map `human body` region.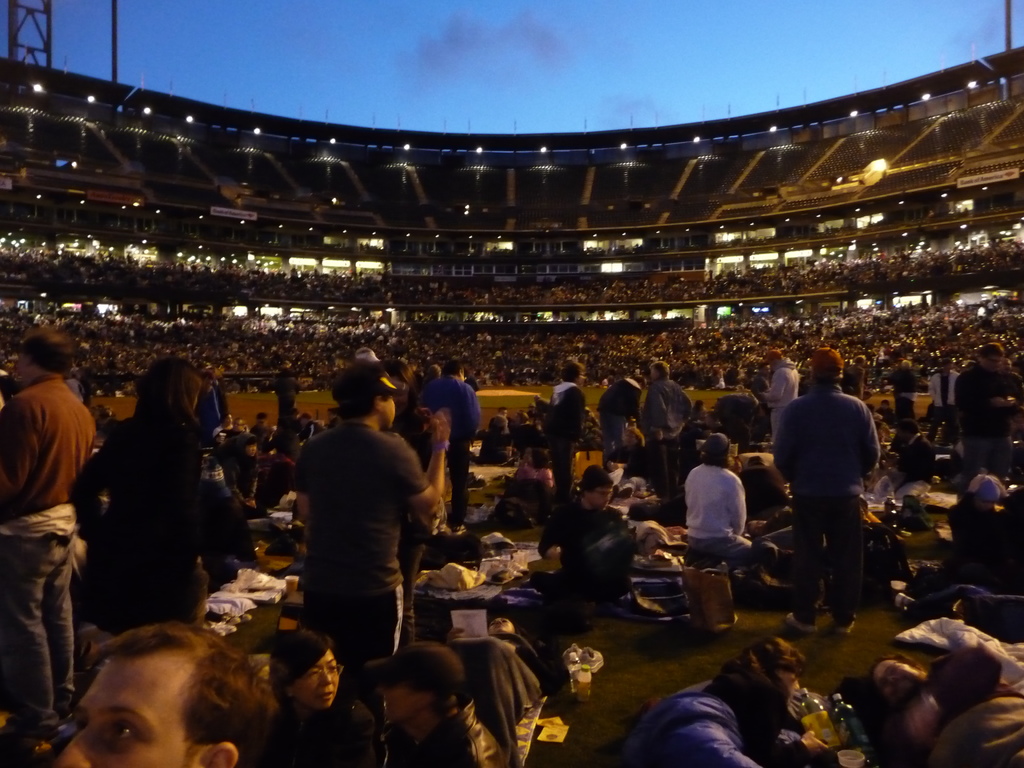
Mapped to box(65, 269, 76, 282).
